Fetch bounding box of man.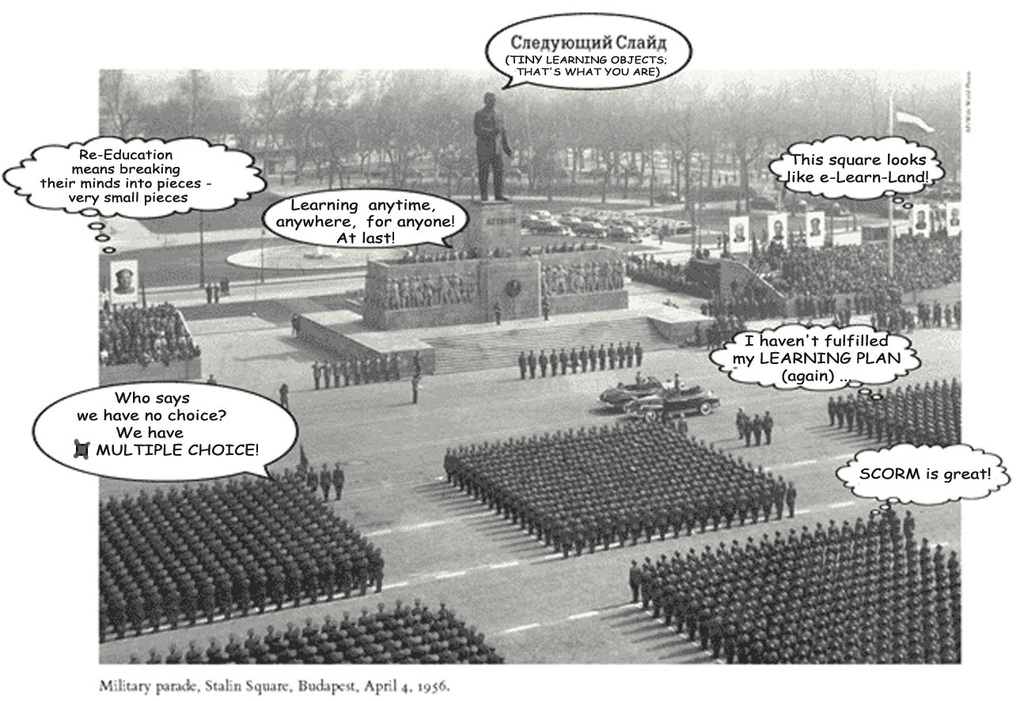
Bbox: region(112, 270, 134, 297).
